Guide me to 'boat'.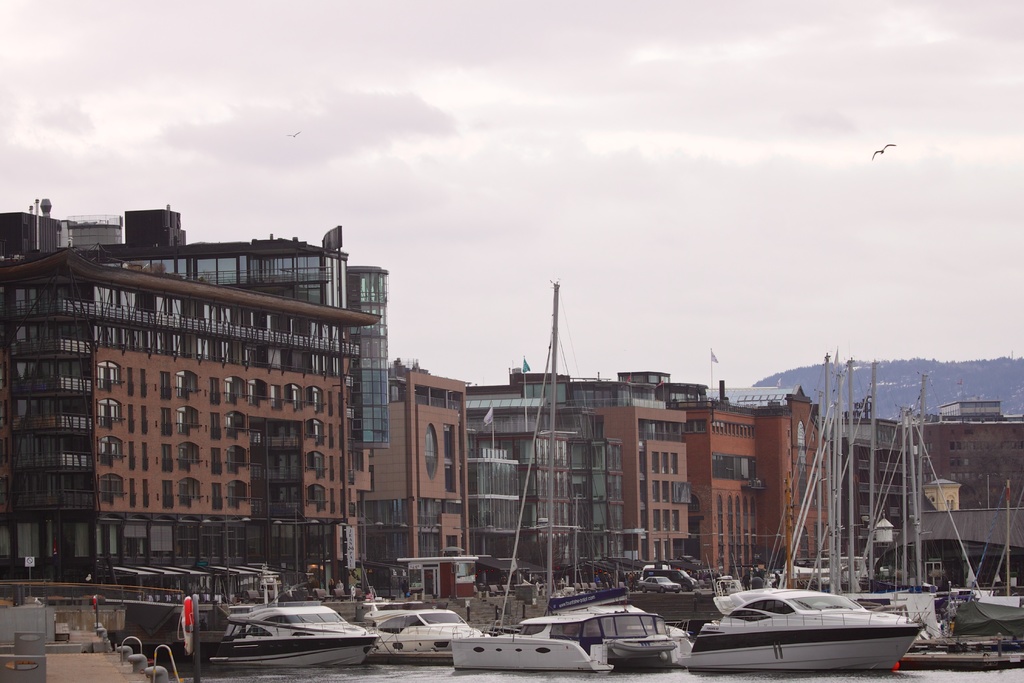
Guidance: [x1=172, y1=593, x2=388, y2=666].
